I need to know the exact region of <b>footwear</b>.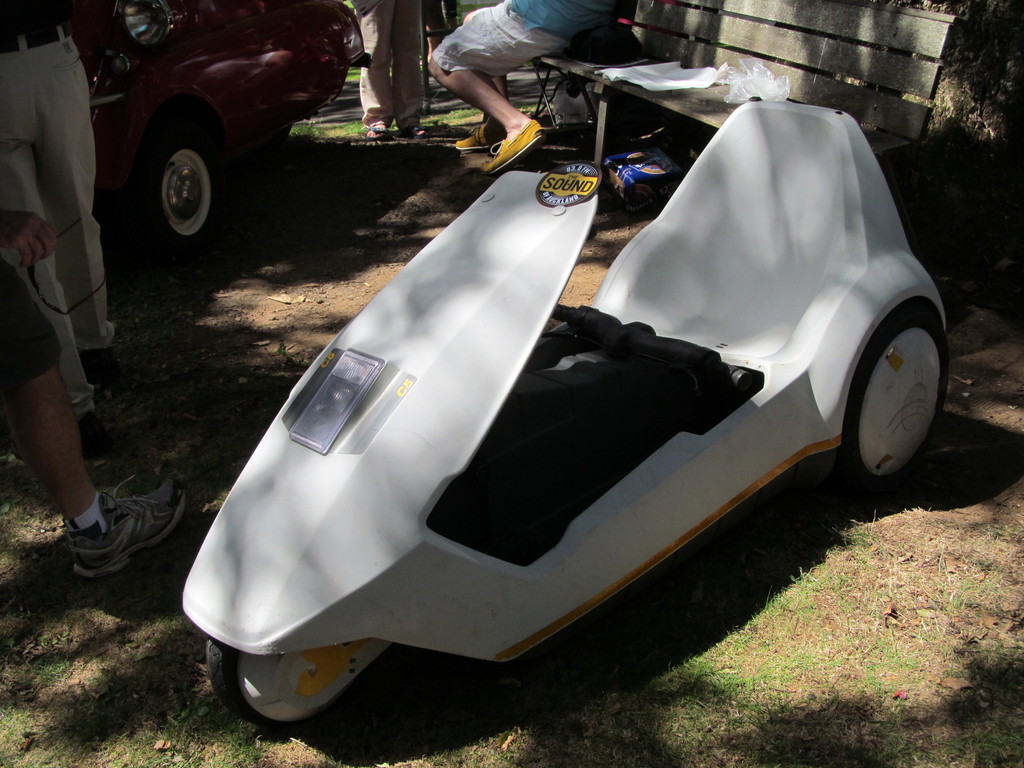
Region: x1=445, y1=116, x2=509, y2=150.
